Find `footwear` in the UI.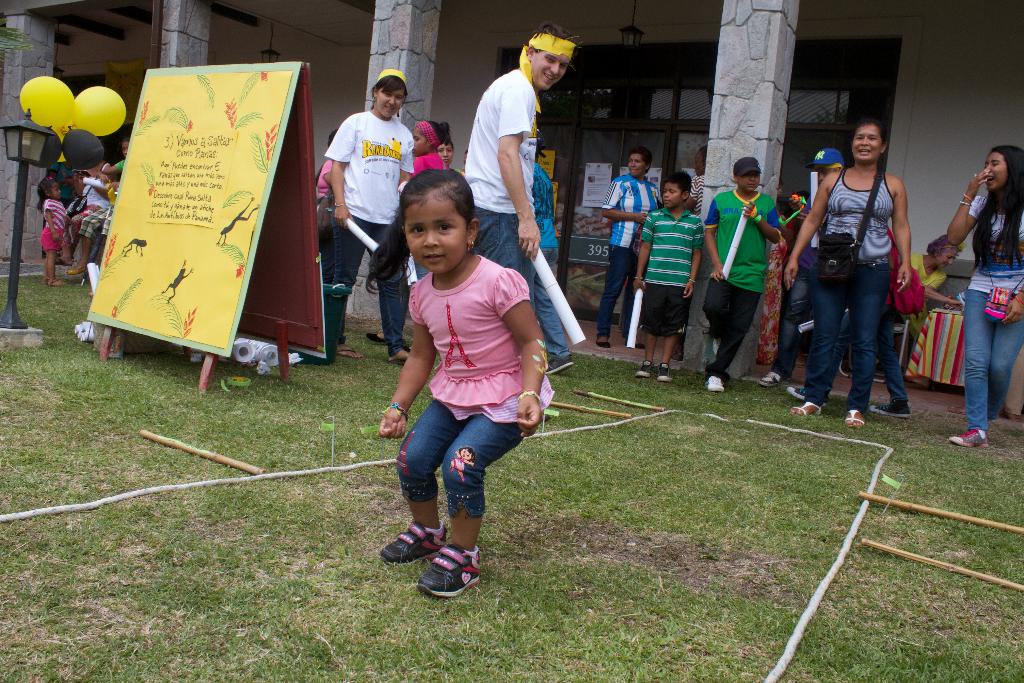
UI element at 790:397:822:420.
